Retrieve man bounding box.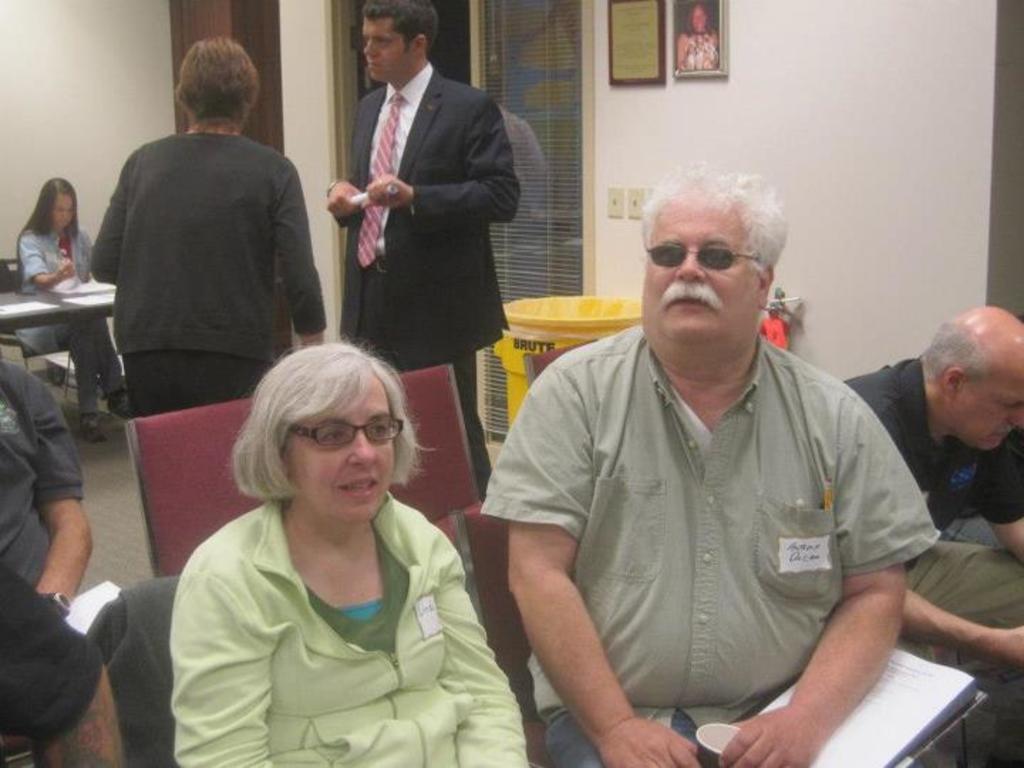
Bounding box: [469, 152, 946, 748].
